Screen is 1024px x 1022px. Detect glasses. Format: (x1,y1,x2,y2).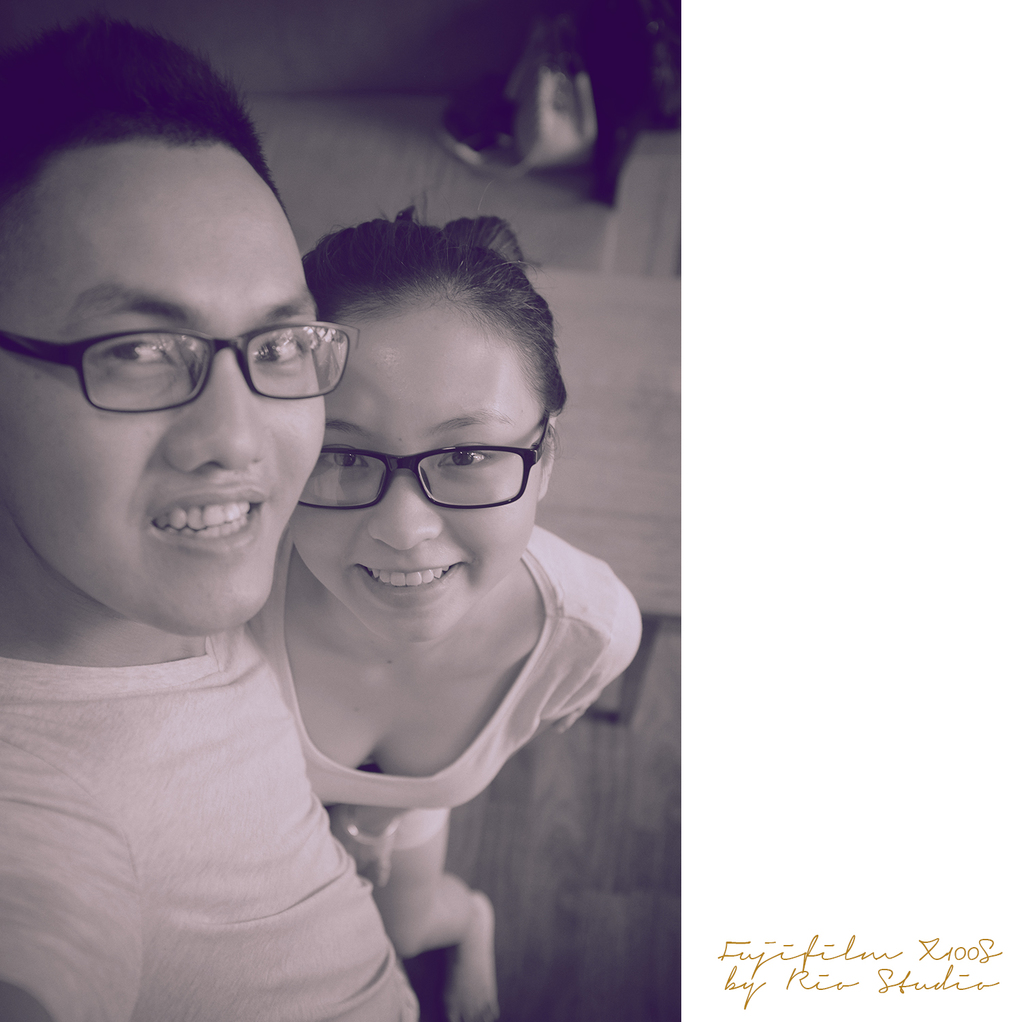
(296,413,555,508).
